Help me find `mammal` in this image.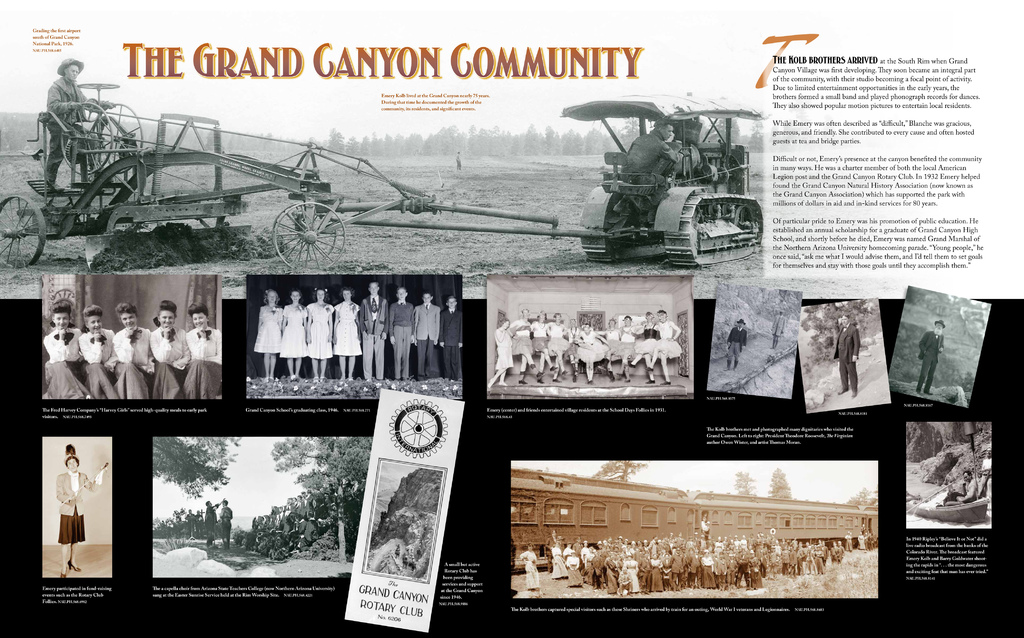
Found it: BBox(205, 500, 216, 546).
